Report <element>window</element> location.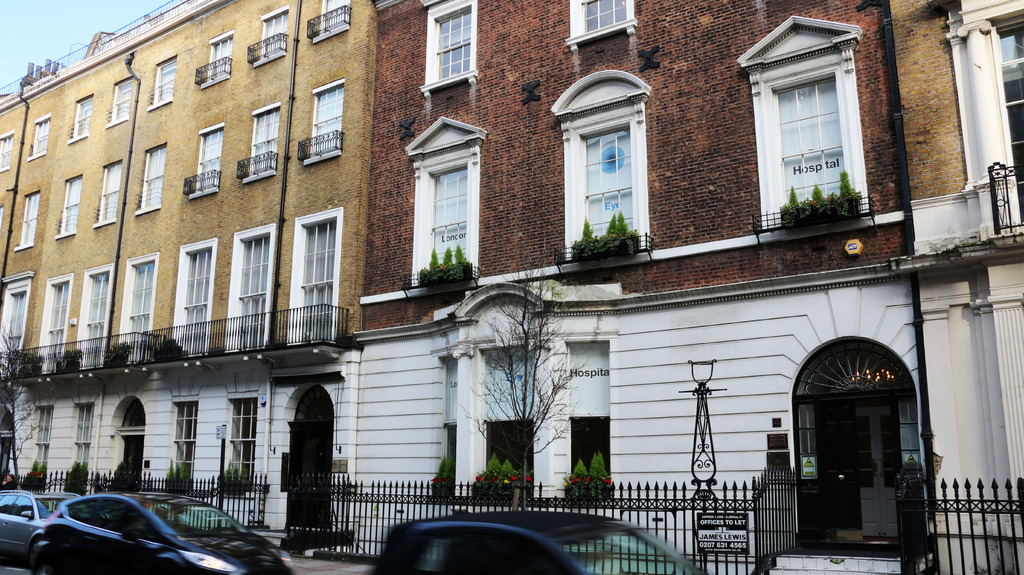
Report: region(775, 76, 855, 216).
